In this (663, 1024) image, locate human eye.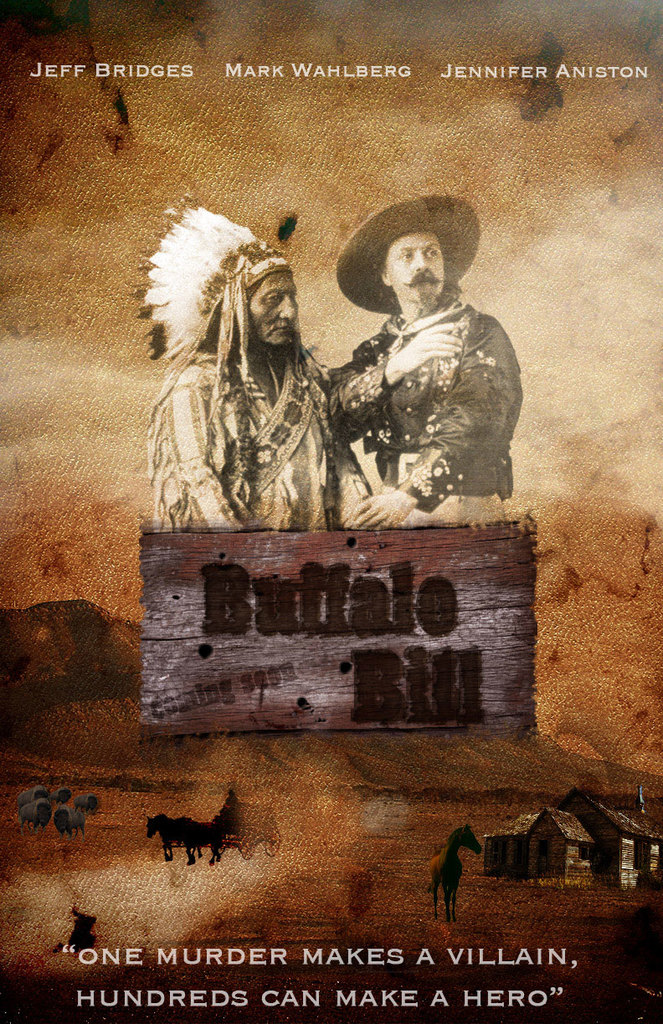
Bounding box: [left=398, top=253, right=413, bottom=259].
